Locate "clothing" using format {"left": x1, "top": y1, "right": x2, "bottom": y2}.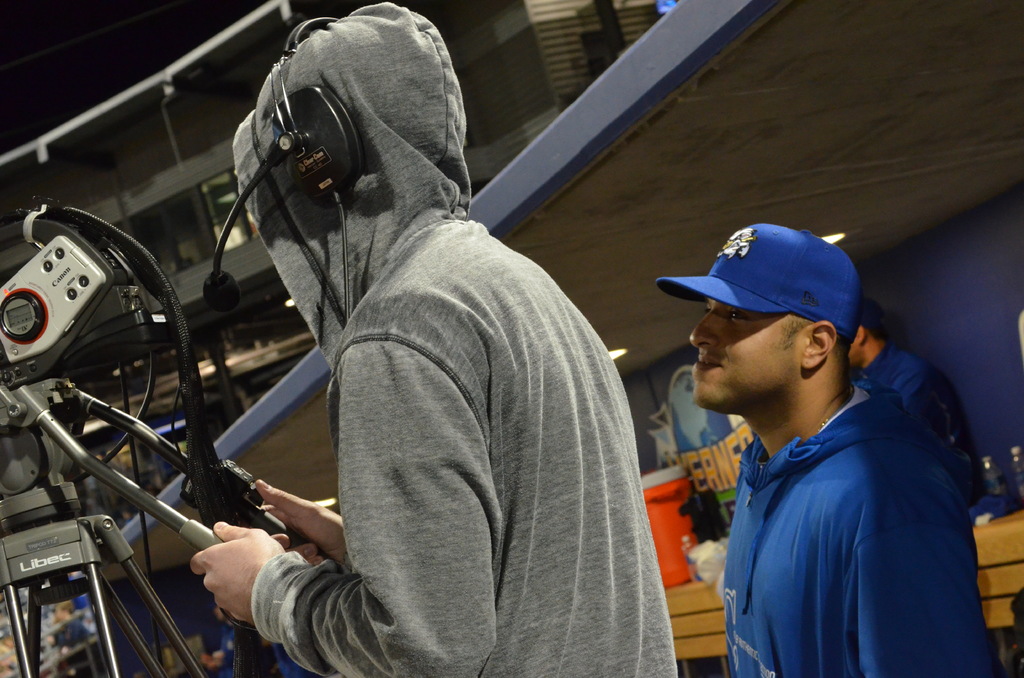
{"left": 255, "top": 0, "right": 678, "bottom": 677}.
